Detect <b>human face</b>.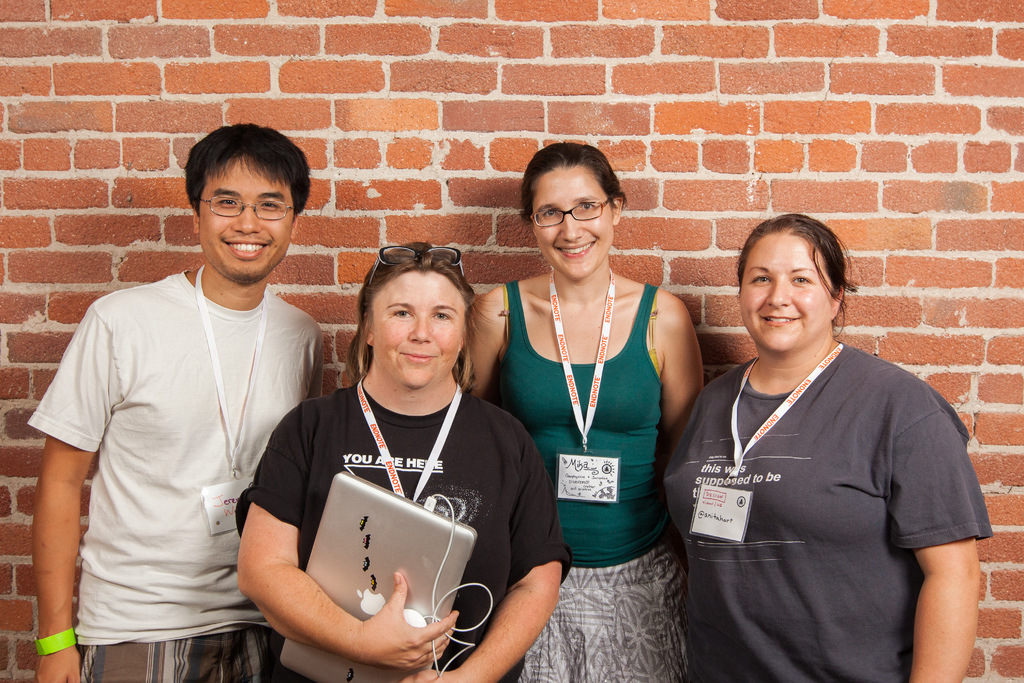
Detected at locate(202, 159, 289, 285).
